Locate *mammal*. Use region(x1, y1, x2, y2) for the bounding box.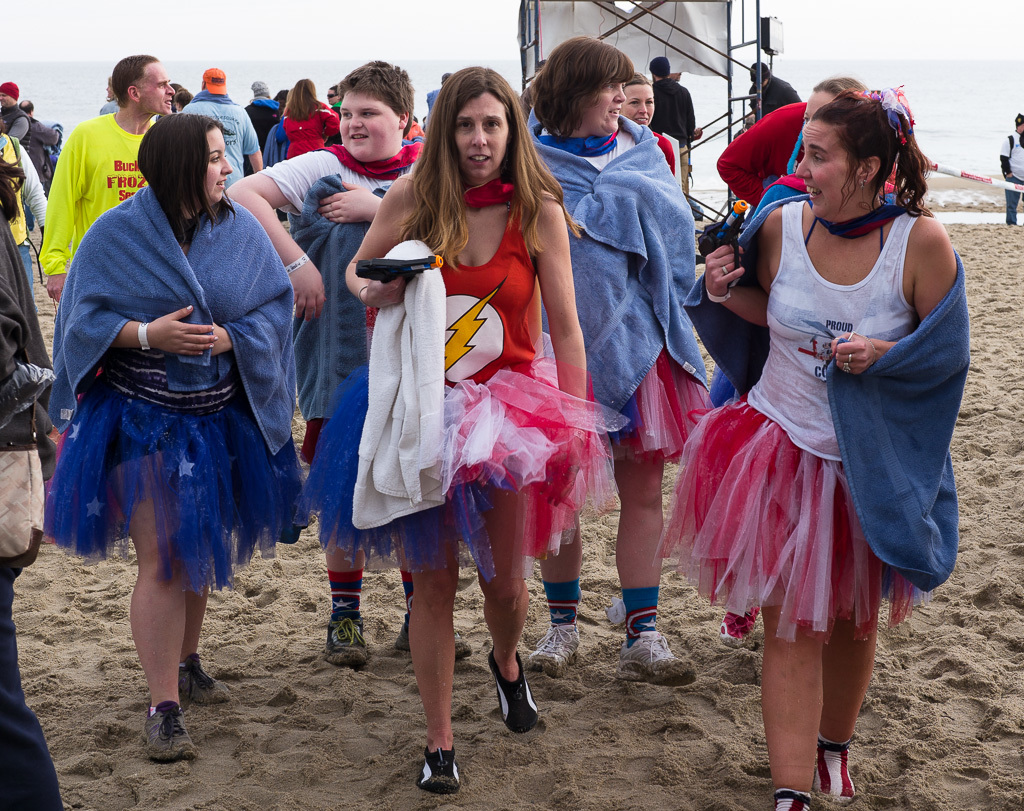
region(0, 115, 52, 300).
